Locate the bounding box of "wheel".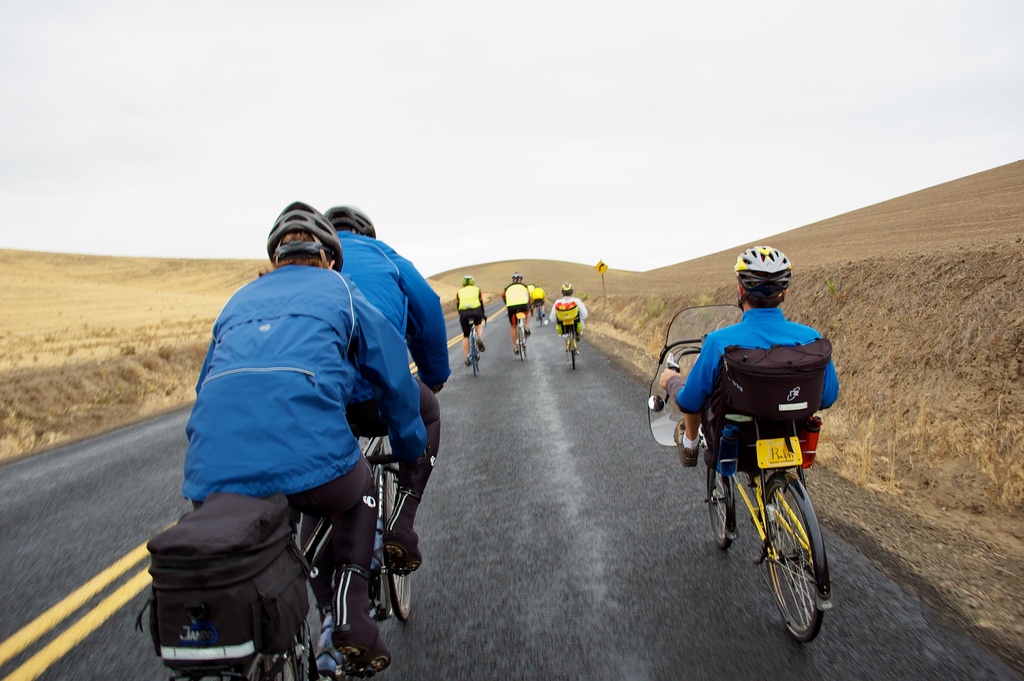
Bounding box: {"x1": 772, "y1": 480, "x2": 832, "y2": 648}.
